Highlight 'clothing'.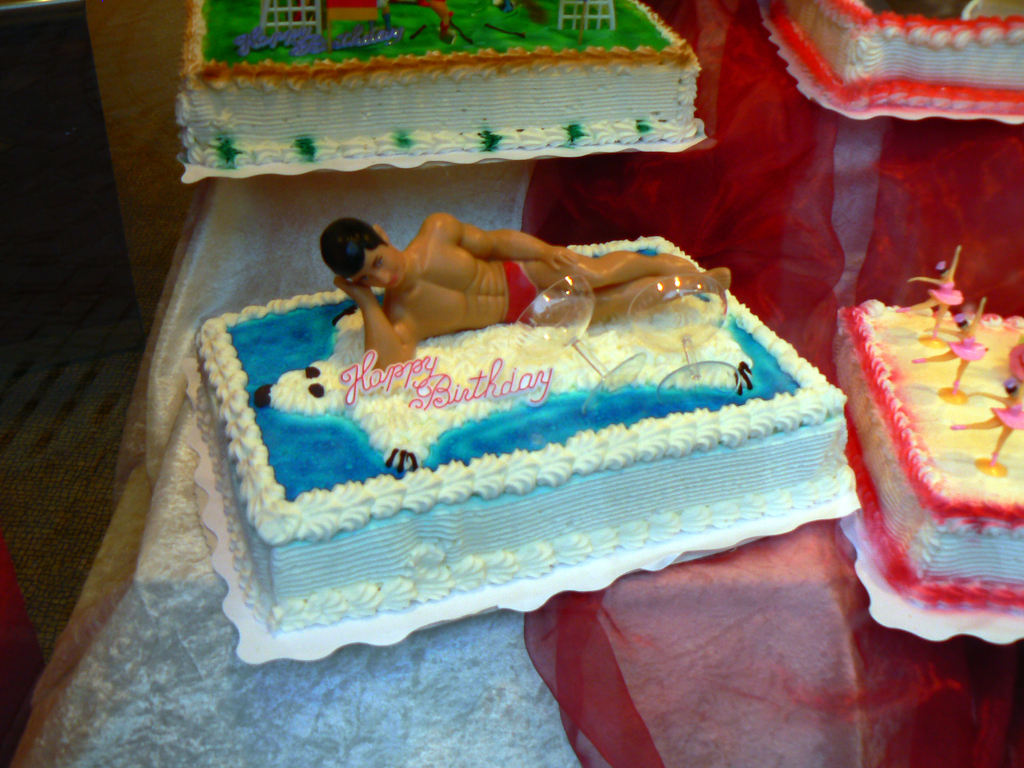
Highlighted region: [x1=506, y1=255, x2=533, y2=323].
